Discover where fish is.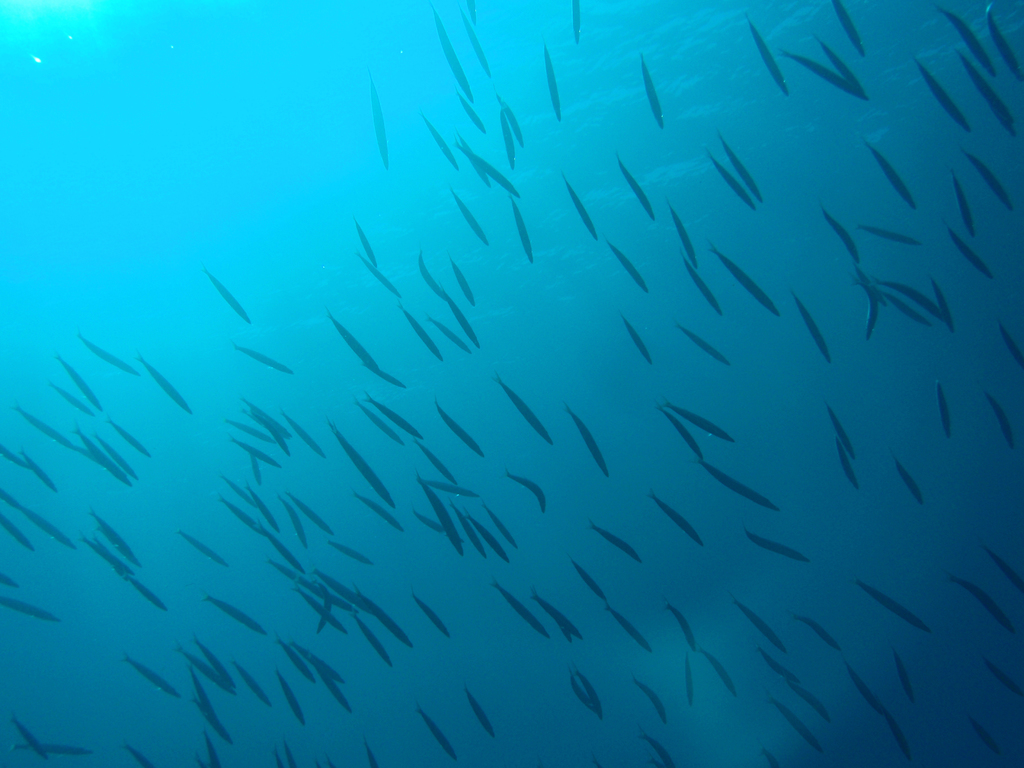
Discovered at Rect(644, 493, 707, 542).
